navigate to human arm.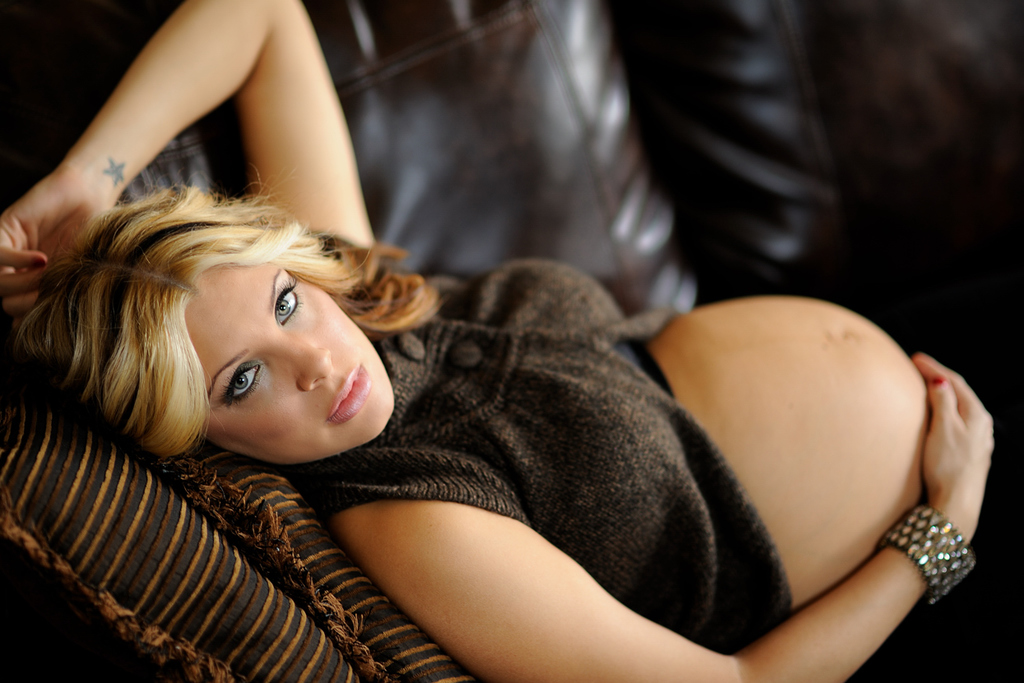
Navigation target: (x1=337, y1=344, x2=998, y2=682).
